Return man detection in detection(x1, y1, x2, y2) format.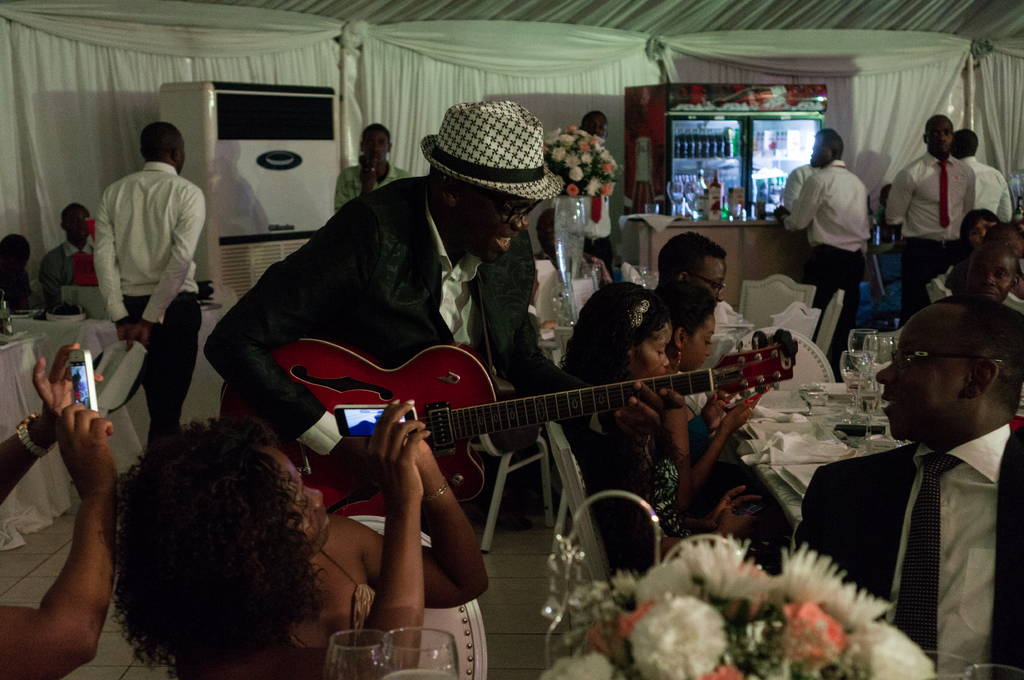
detection(774, 134, 870, 338).
